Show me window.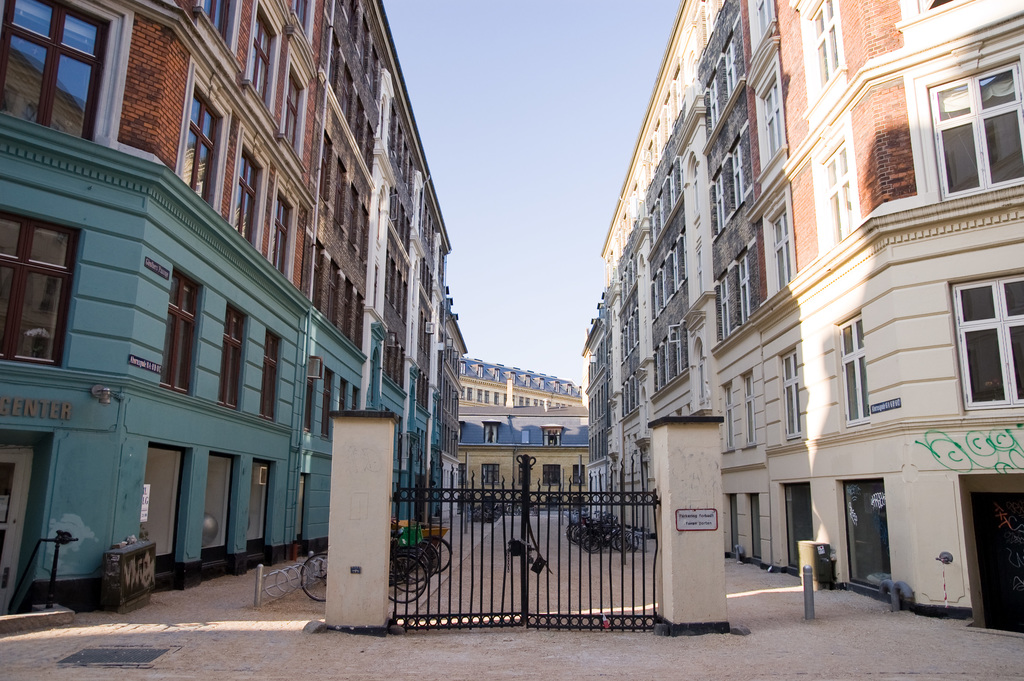
window is here: (552,381,559,392).
